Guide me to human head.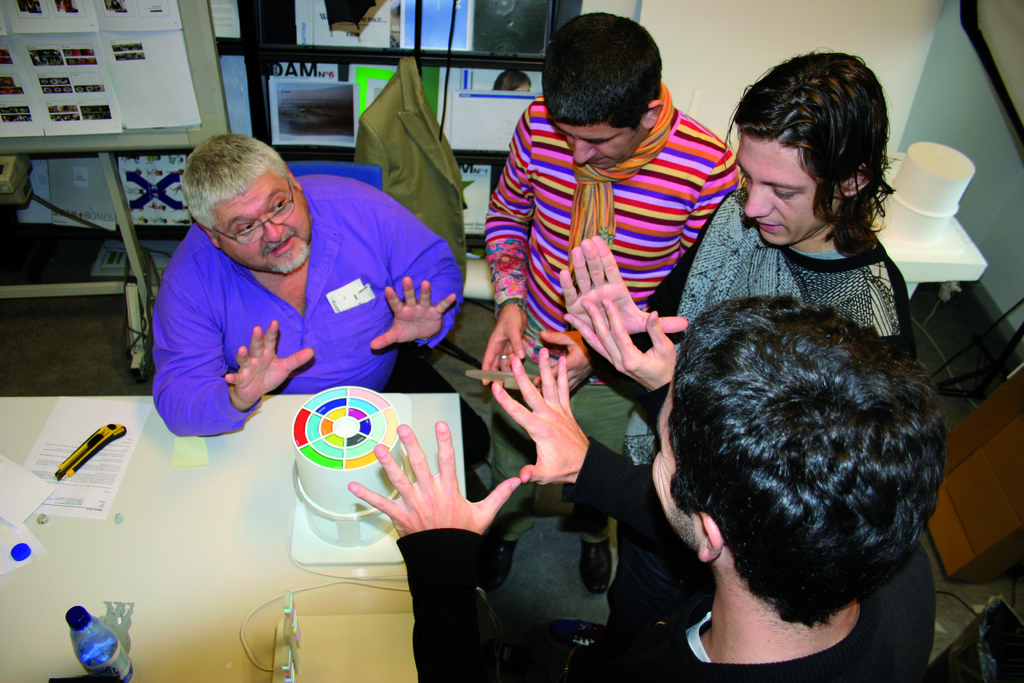
Guidance: x1=541 y1=10 x2=666 y2=170.
